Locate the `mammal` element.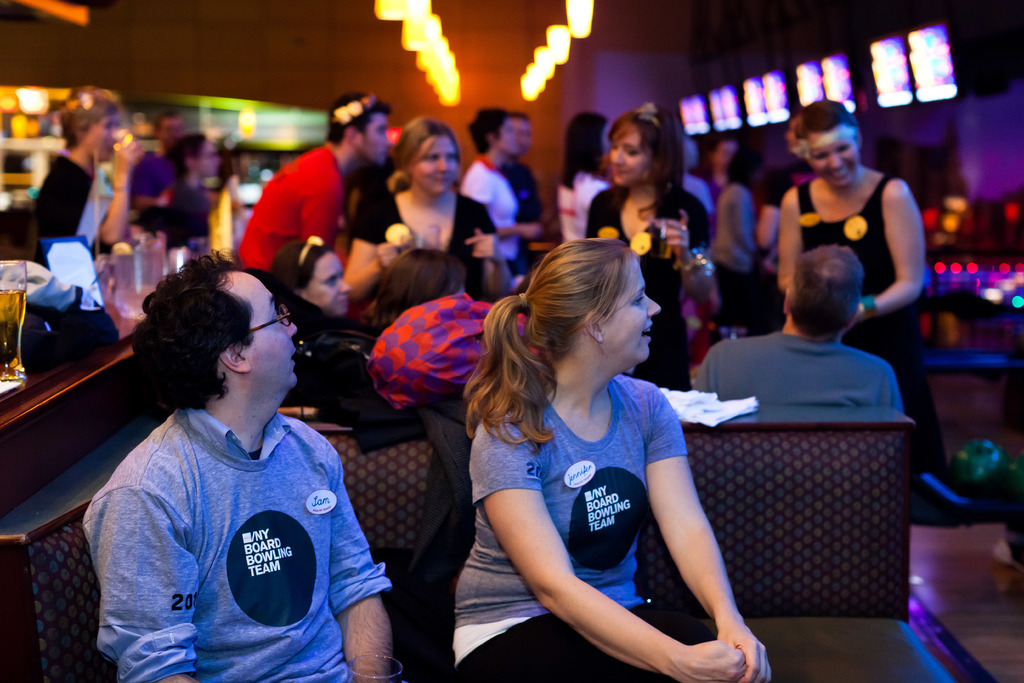
Element bbox: x1=236 y1=90 x2=399 y2=276.
